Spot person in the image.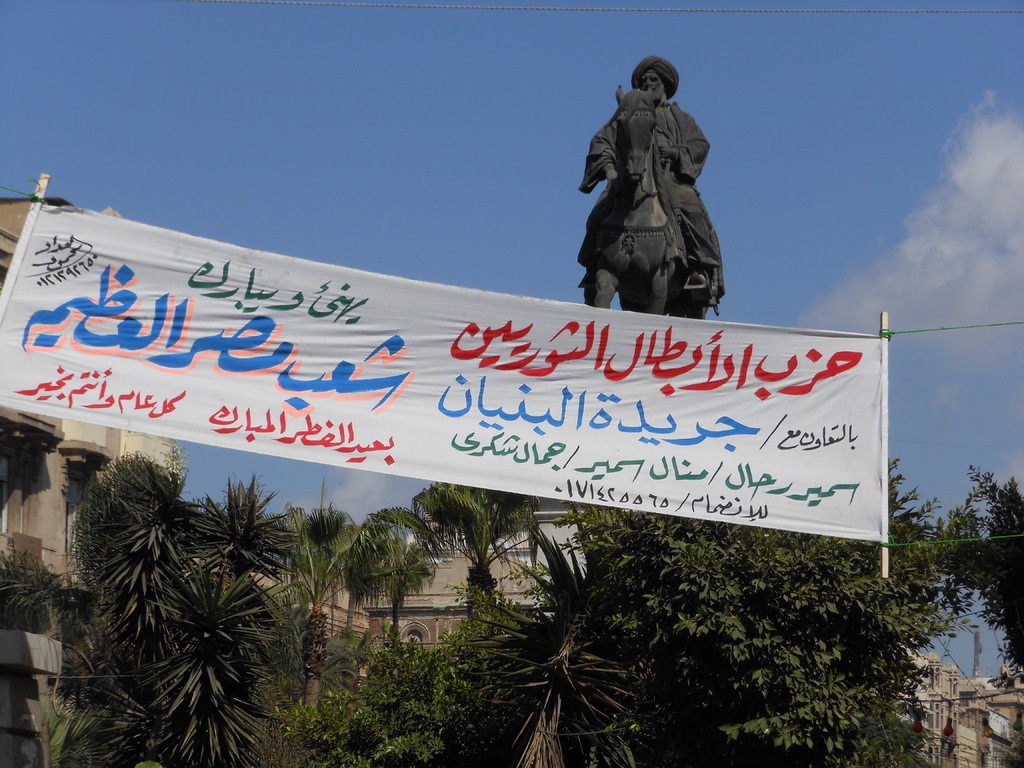
person found at l=577, t=55, r=728, b=308.
